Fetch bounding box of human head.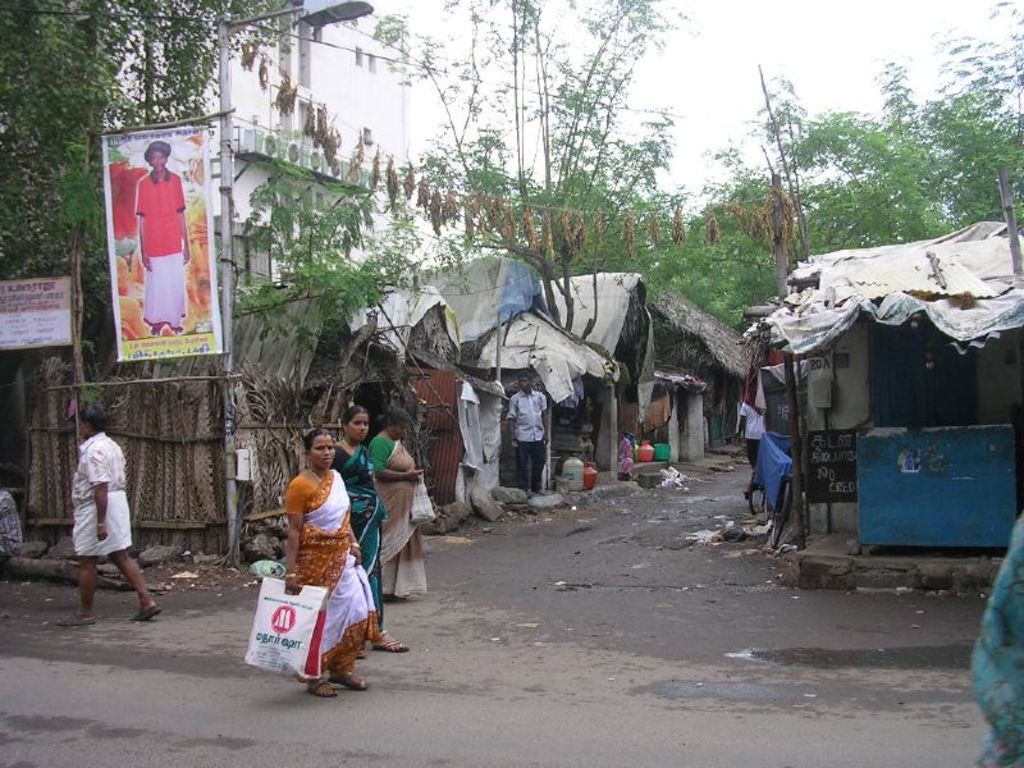
Bbox: left=145, top=138, right=172, bottom=170.
